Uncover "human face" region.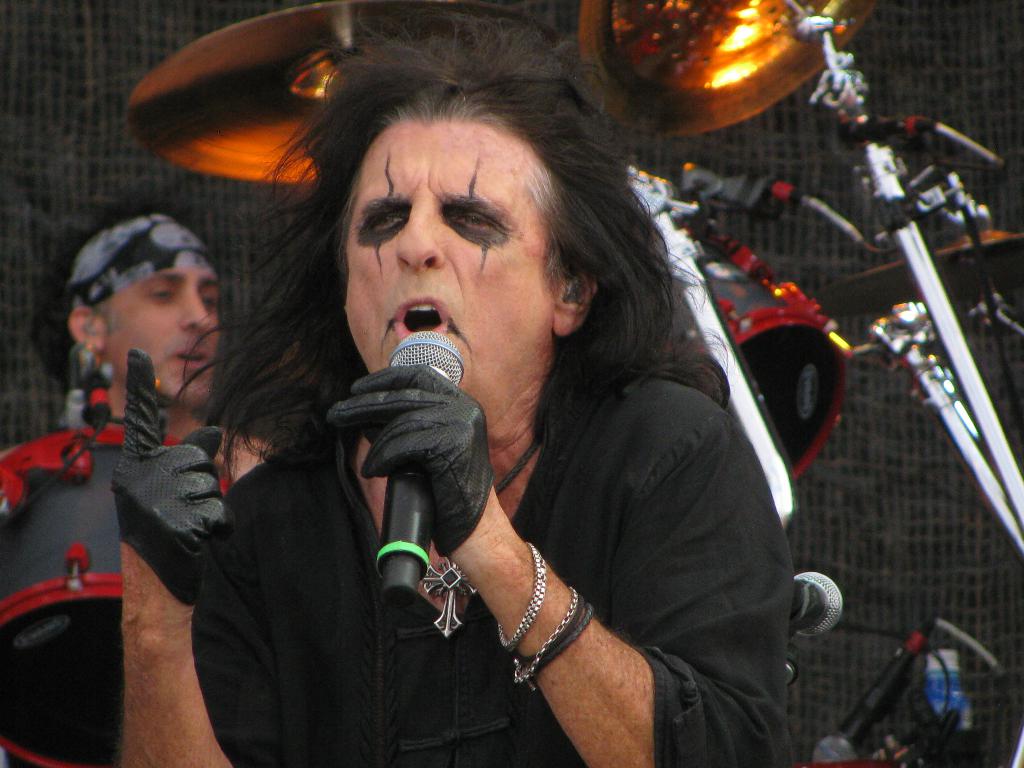
Uncovered: [x1=102, y1=267, x2=220, y2=407].
